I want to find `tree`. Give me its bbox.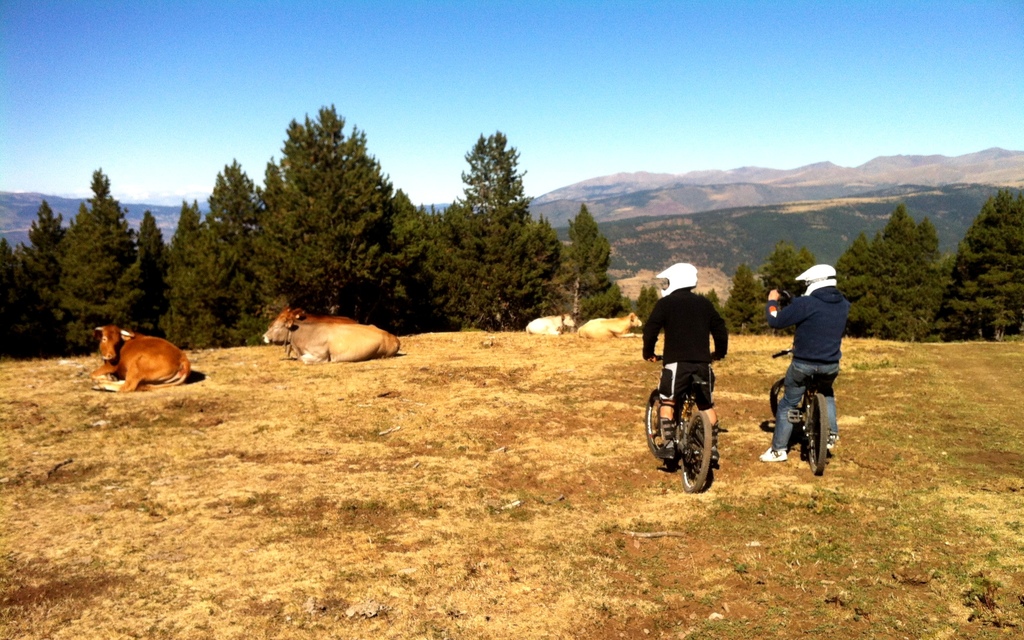
crop(392, 128, 564, 332).
